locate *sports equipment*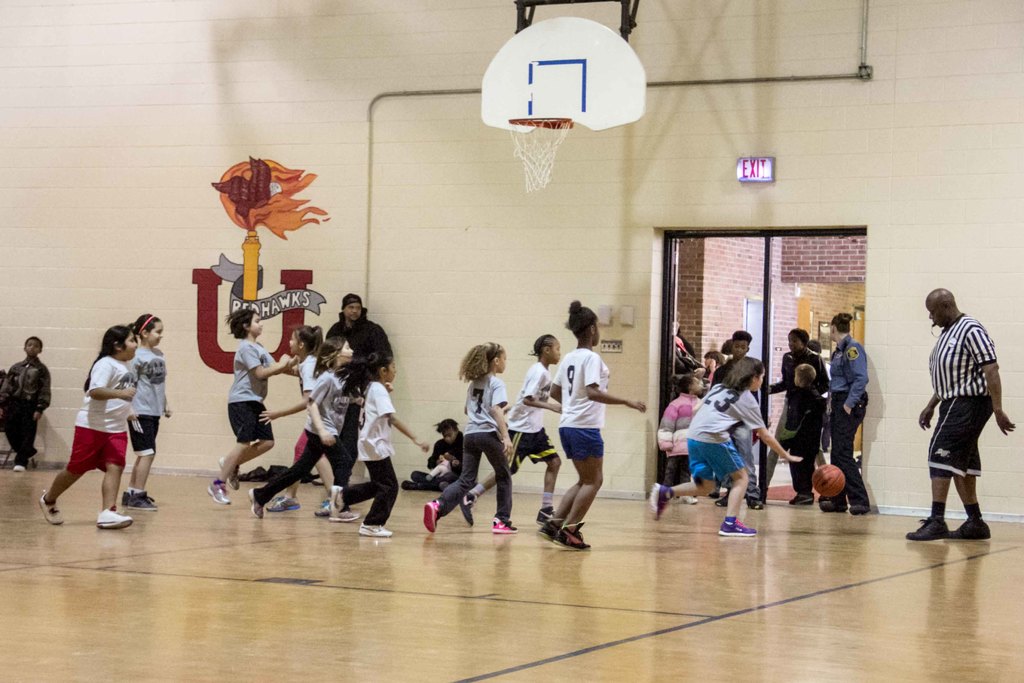
<bbox>718, 516, 756, 535</bbox>
